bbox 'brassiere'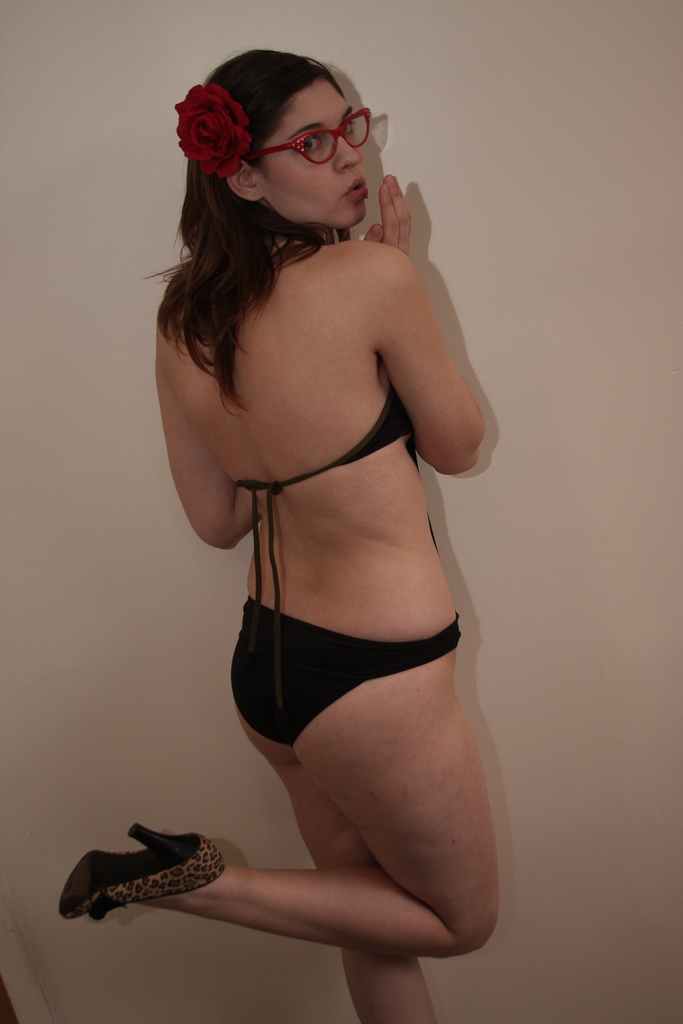
226:385:416:714
